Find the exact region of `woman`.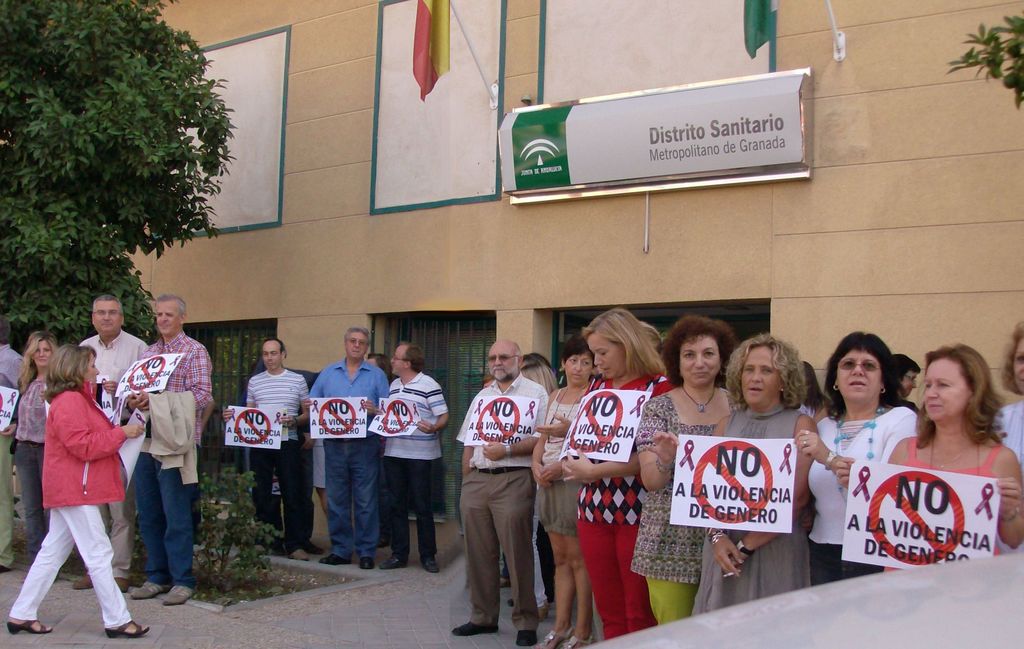
Exact region: <region>689, 338, 819, 612</region>.
